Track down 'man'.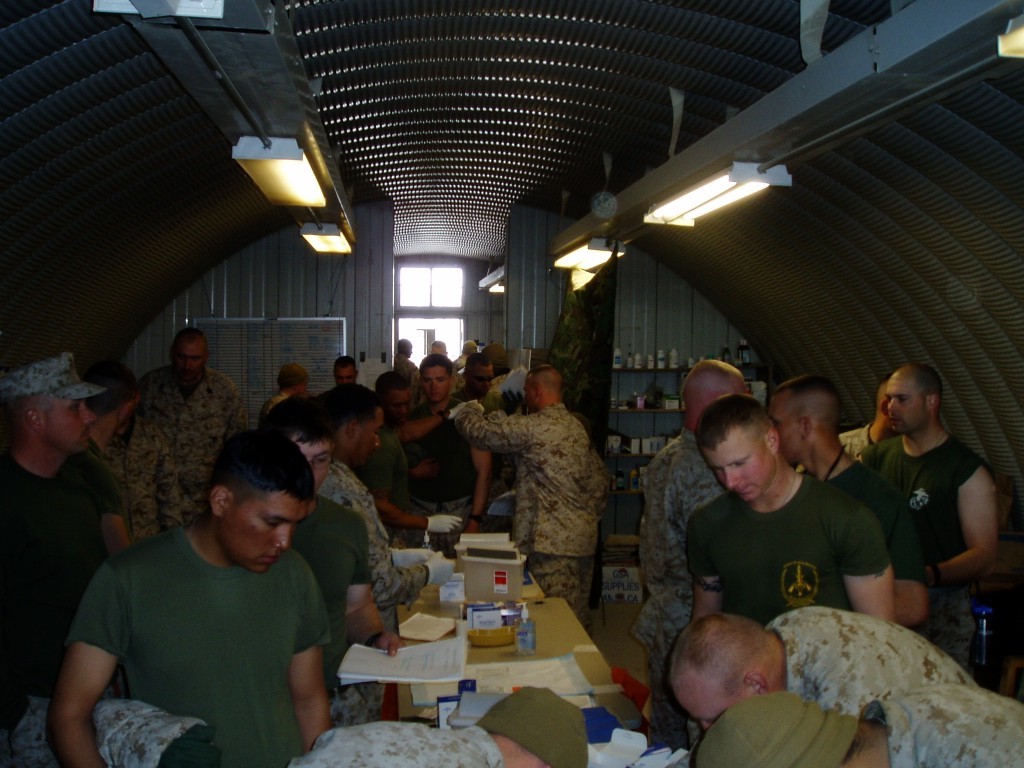
Tracked to x1=89, y1=365, x2=173, y2=549.
